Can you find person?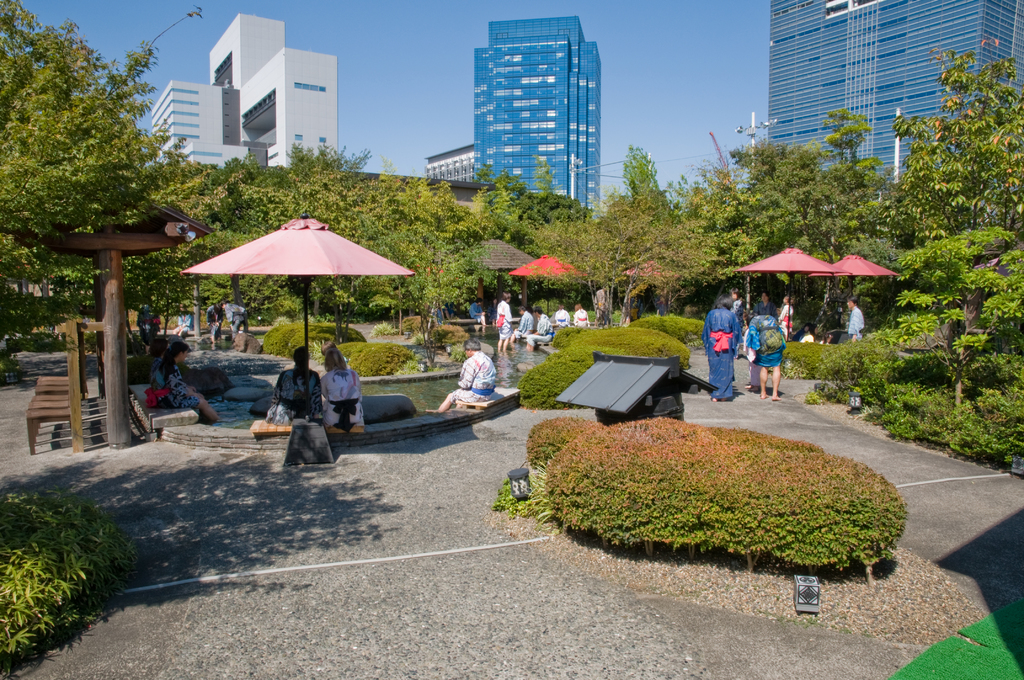
Yes, bounding box: Rect(846, 295, 863, 345).
